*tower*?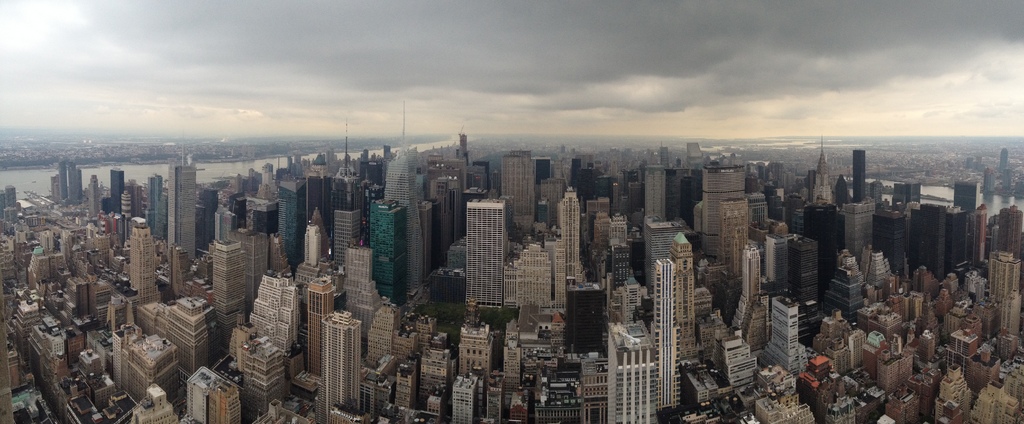
{"left": 373, "top": 142, "right": 431, "bottom": 298}
